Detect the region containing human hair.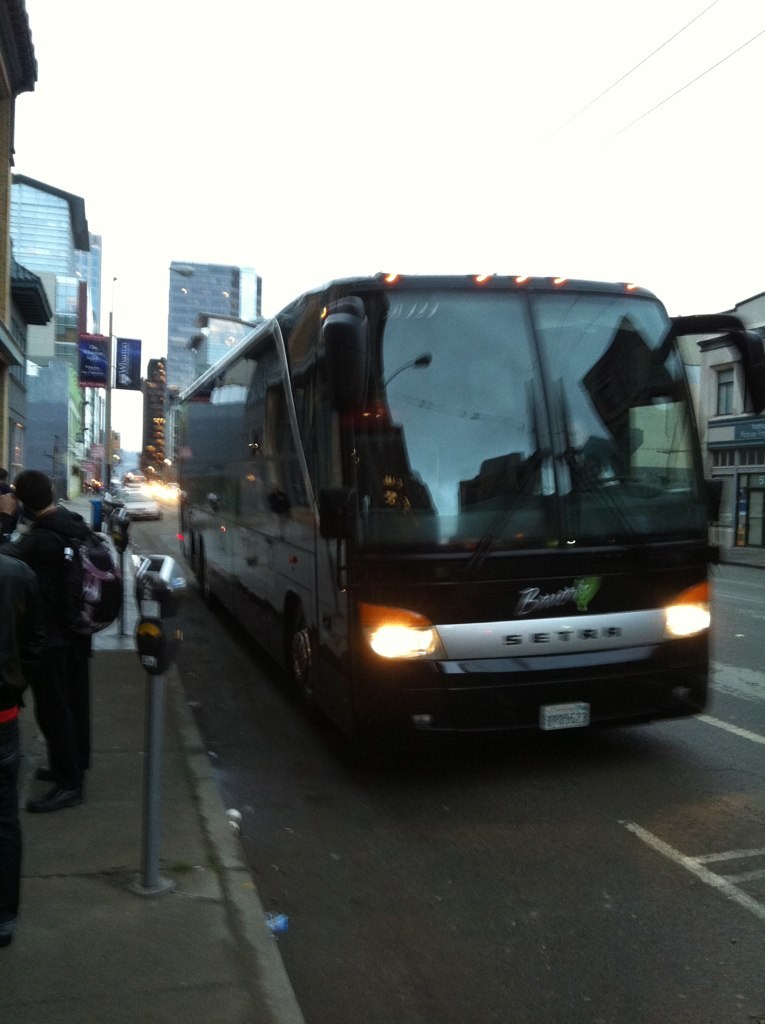
x1=12, y1=458, x2=57, y2=512.
